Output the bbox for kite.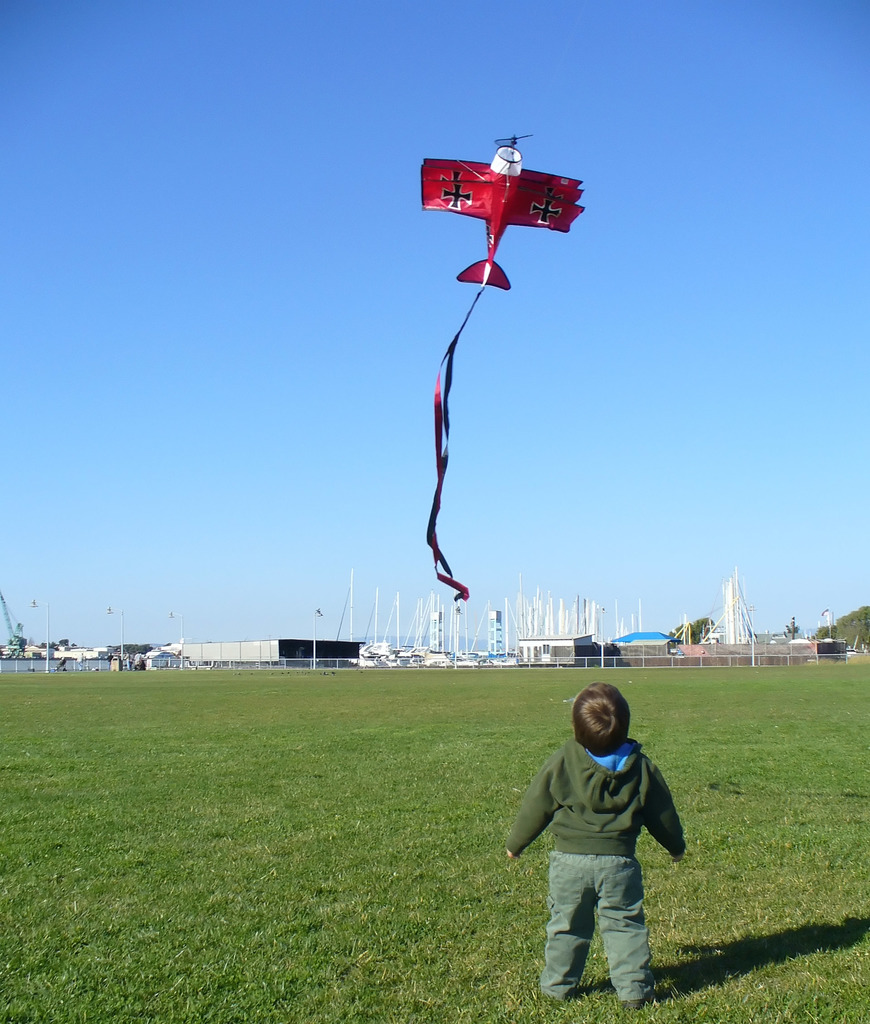
bbox=[416, 130, 587, 609].
